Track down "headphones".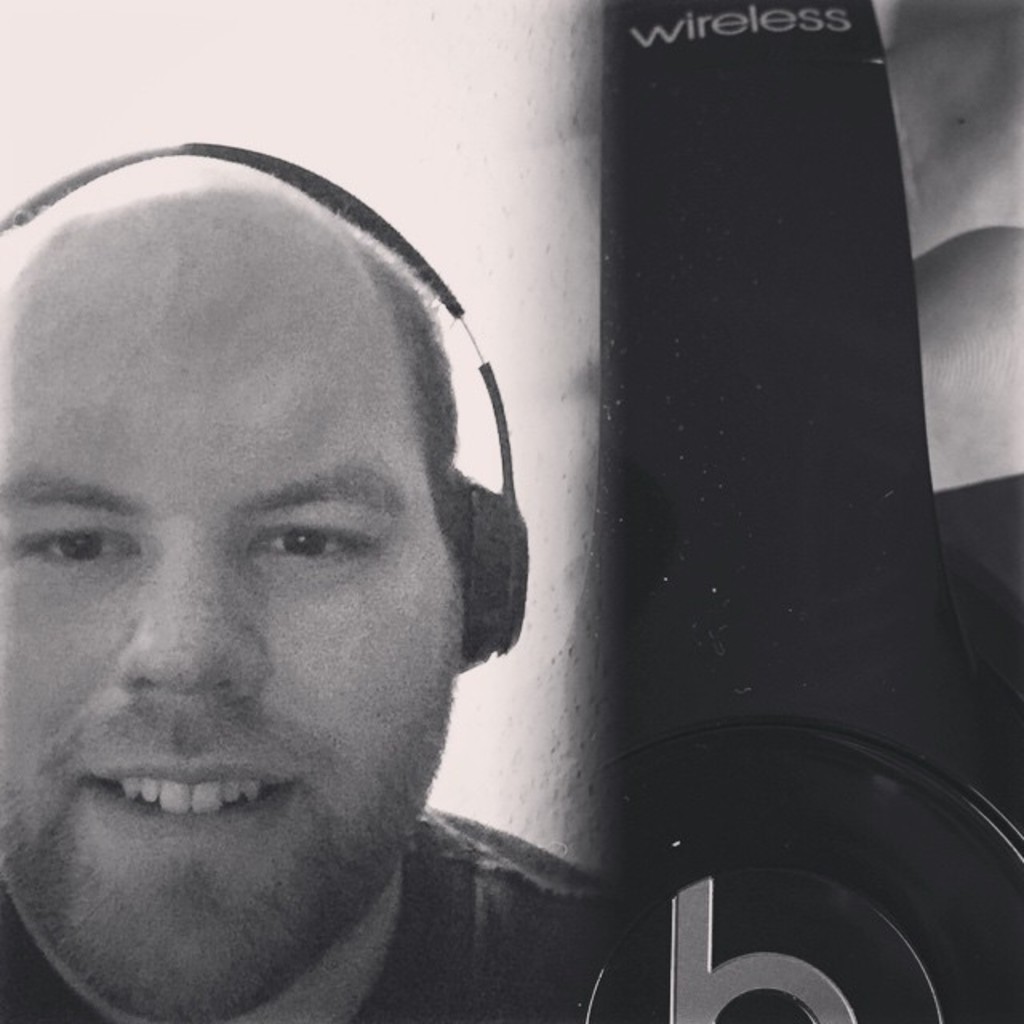
Tracked to (left=0, top=133, right=538, bottom=675).
